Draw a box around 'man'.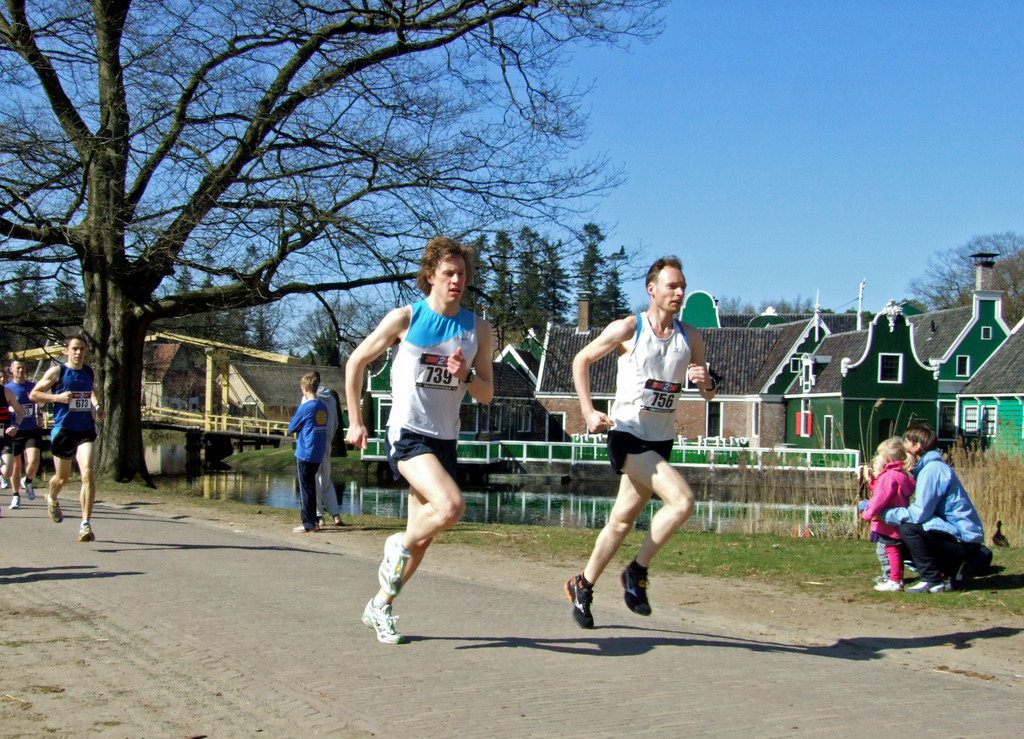
bbox(301, 369, 345, 528).
